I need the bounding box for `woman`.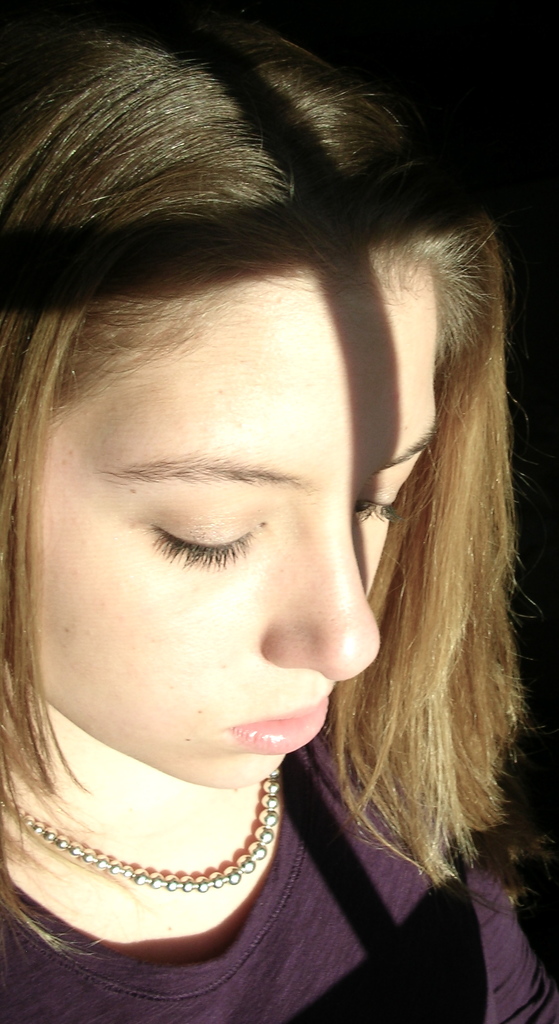
Here it is: <region>2, 108, 534, 984</region>.
